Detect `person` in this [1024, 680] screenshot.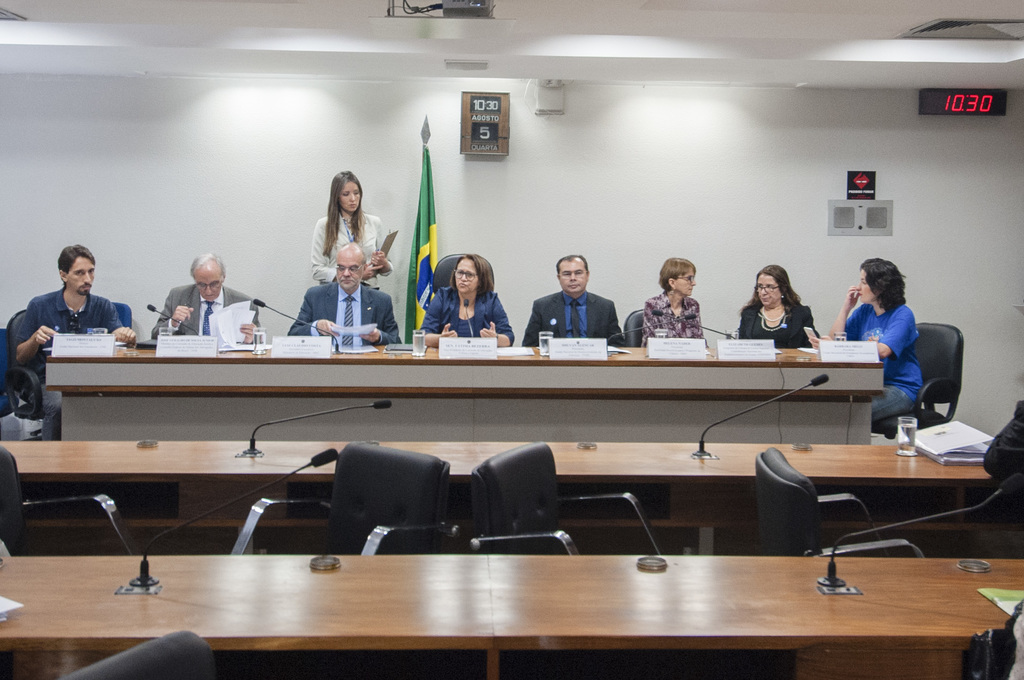
Detection: (420,254,512,349).
